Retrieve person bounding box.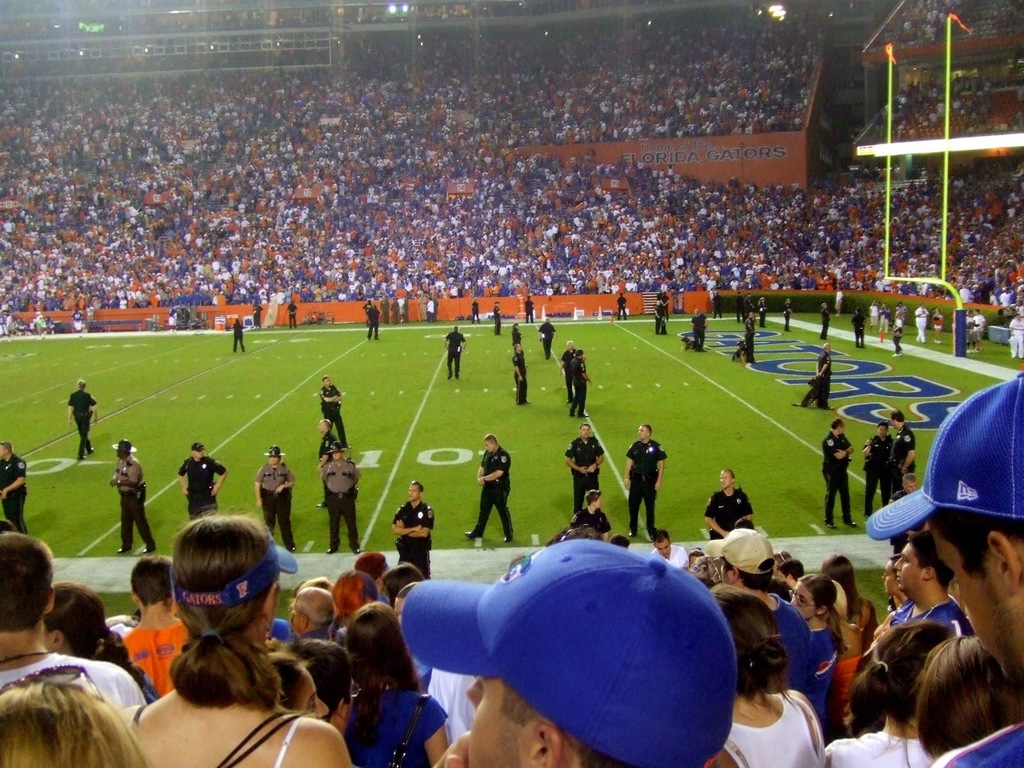
Bounding box: l=63, t=384, r=94, b=458.
